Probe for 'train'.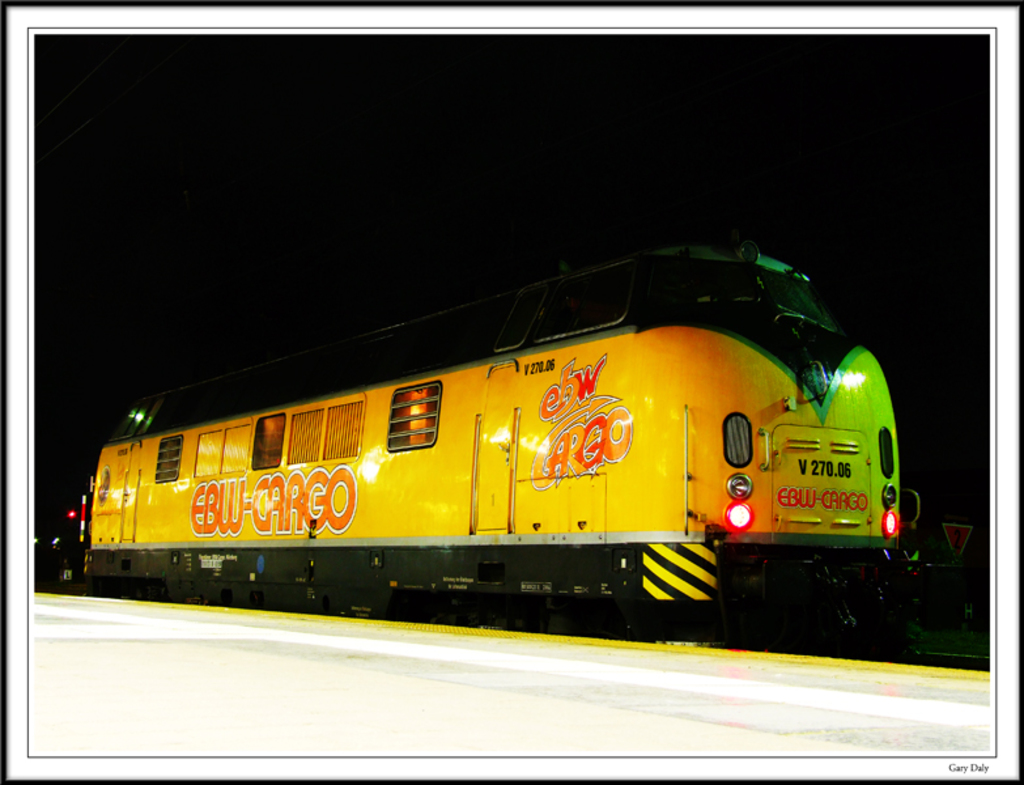
Probe result: BBox(68, 234, 925, 644).
